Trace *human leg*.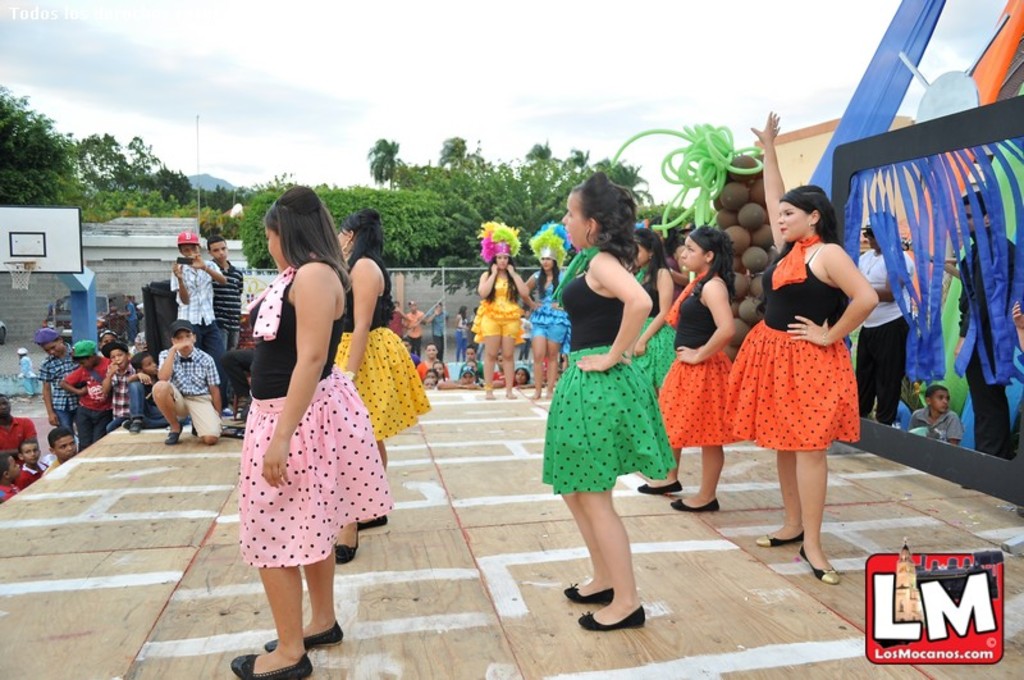
Traced to detection(186, 396, 214, 446).
